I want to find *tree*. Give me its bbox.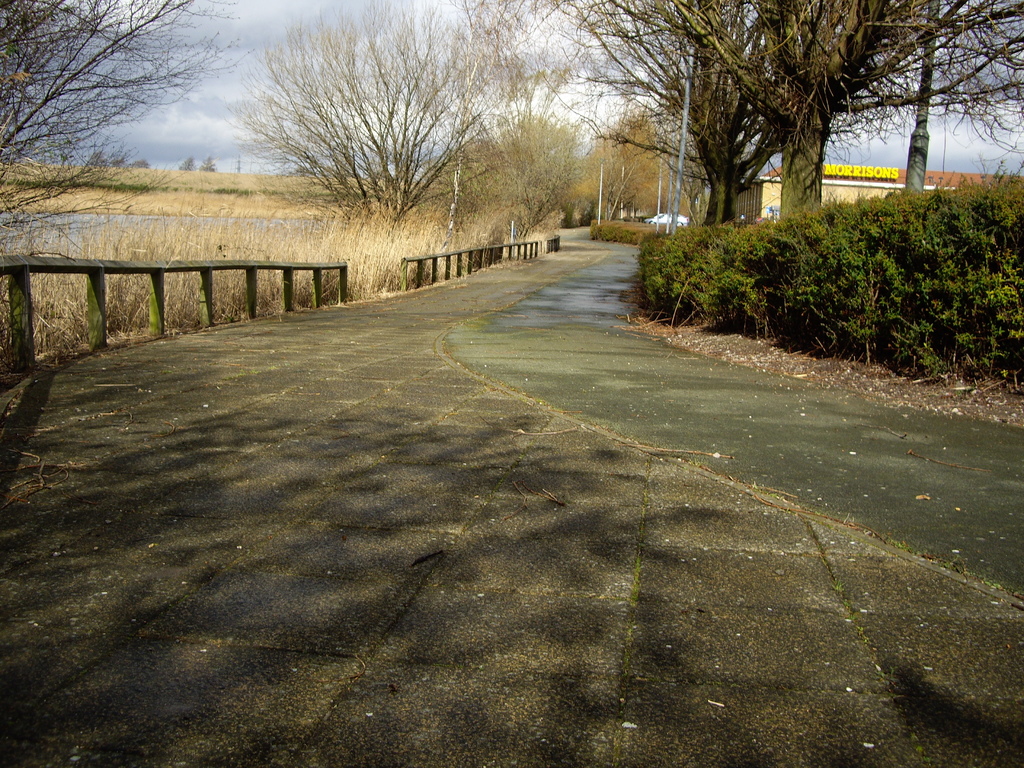
left=241, top=0, right=531, bottom=234.
